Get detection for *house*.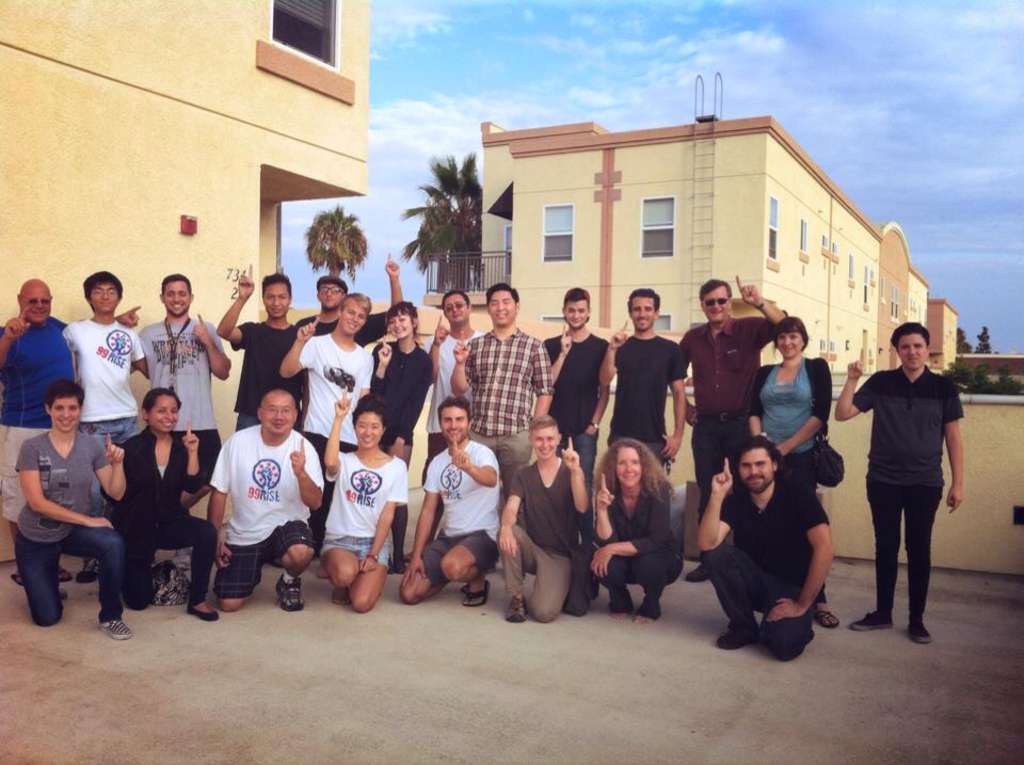
Detection: bbox(0, 0, 368, 567).
